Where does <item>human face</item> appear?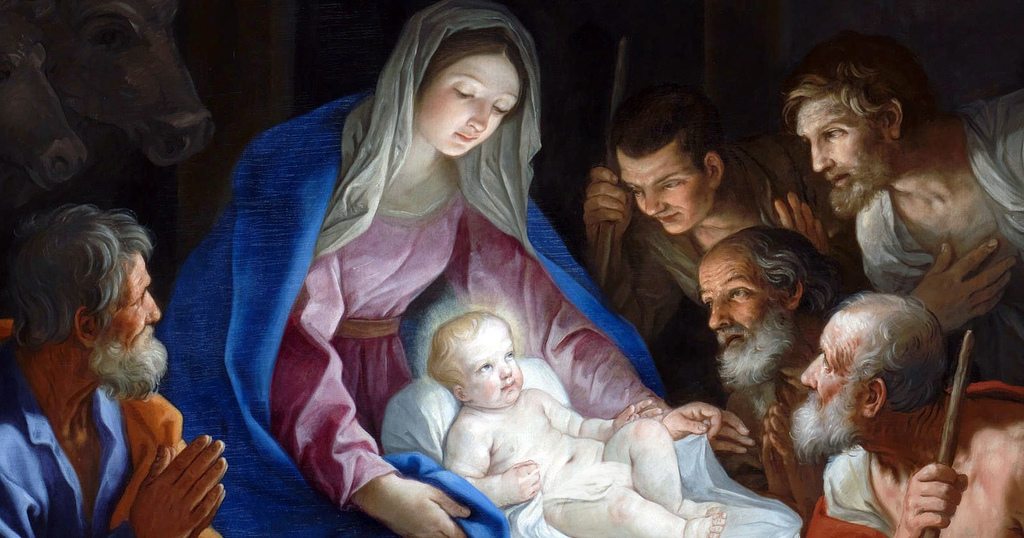
Appears at bbox(460, 321, 522, 404).
